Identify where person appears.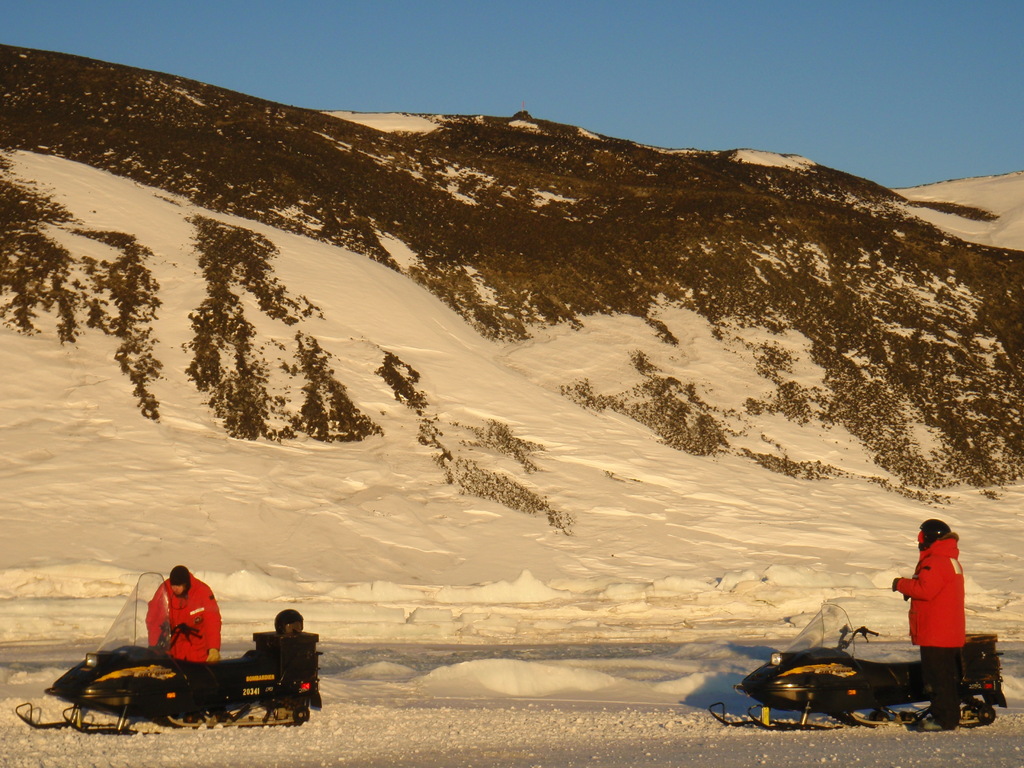
Appears at bbox=[144, 563, 223, 661].
